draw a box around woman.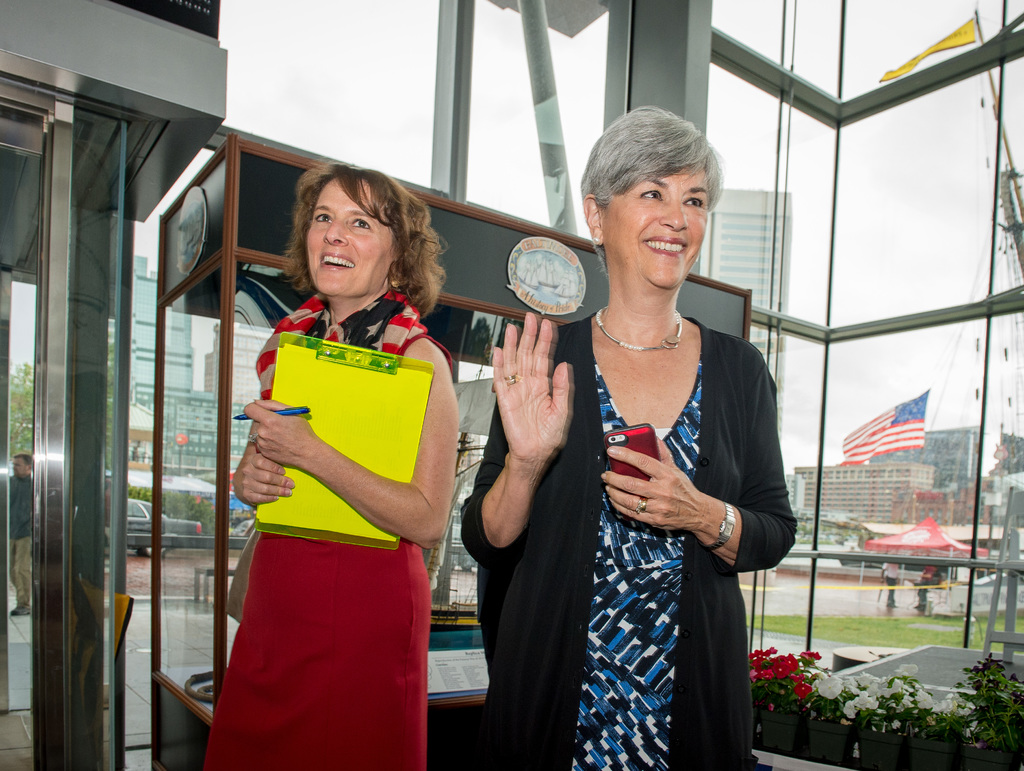
(x1=197, y1=144, x2=465, y2=770).
